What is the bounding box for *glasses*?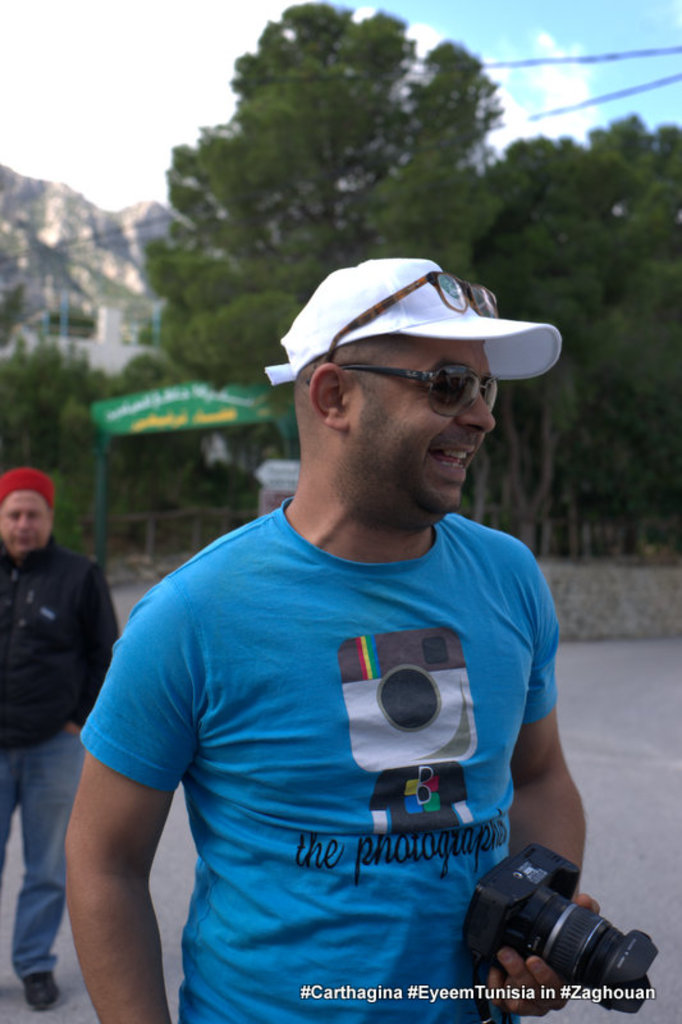
(320, 269, 507, 366).
